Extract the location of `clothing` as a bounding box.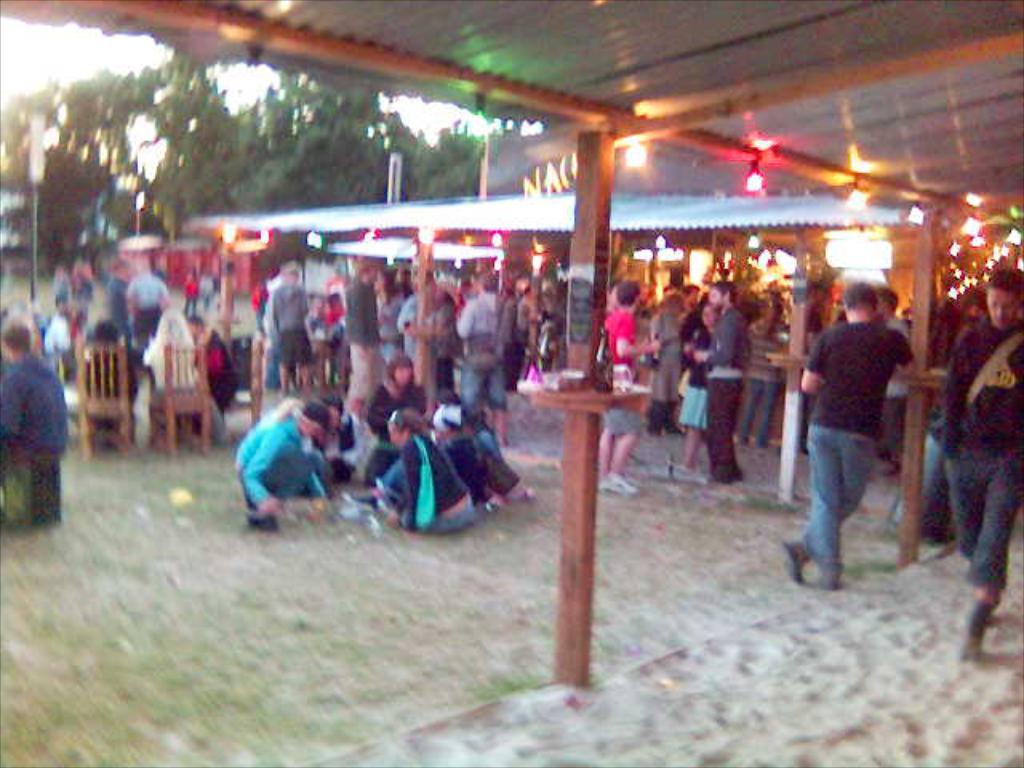
(left=125, top=267, right=170, bottom=341).
